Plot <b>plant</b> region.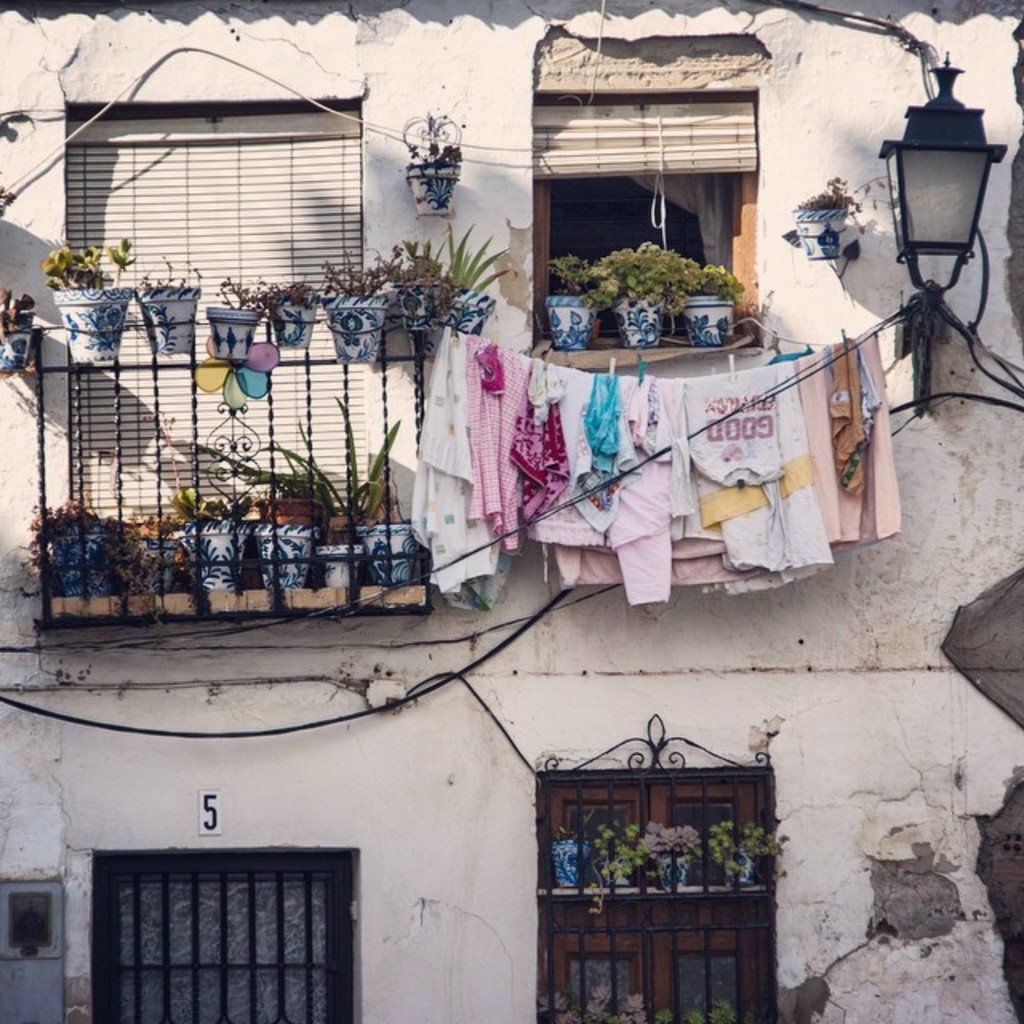
Plotted at box=[597, 240, 701, 312].
